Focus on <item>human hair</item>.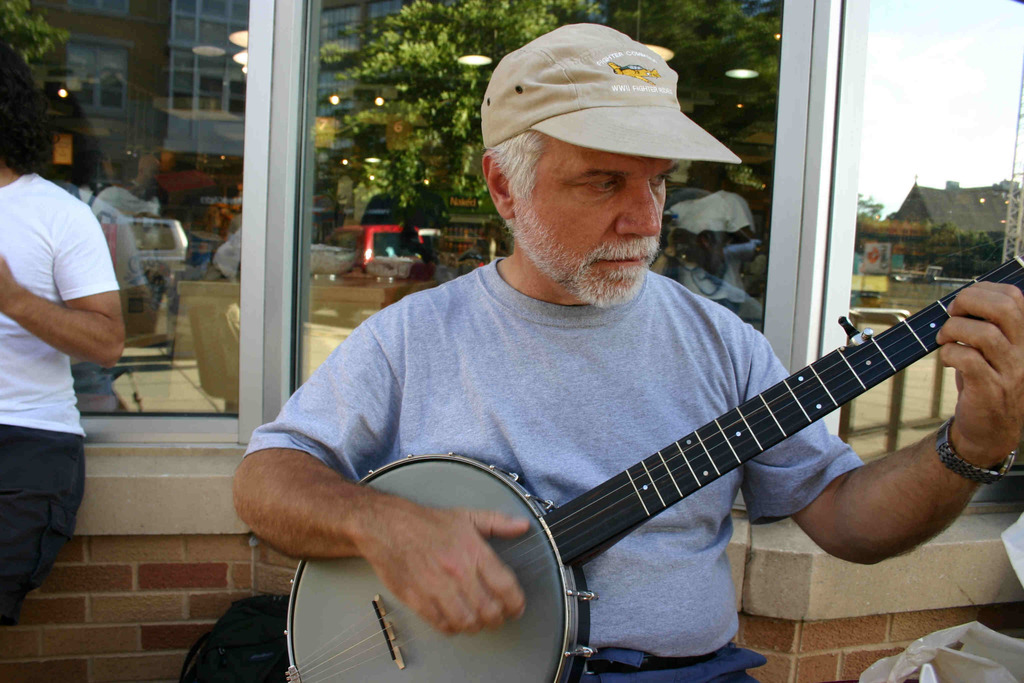
Focused at <bbox>0, 42, 38, 178</bbox>.
